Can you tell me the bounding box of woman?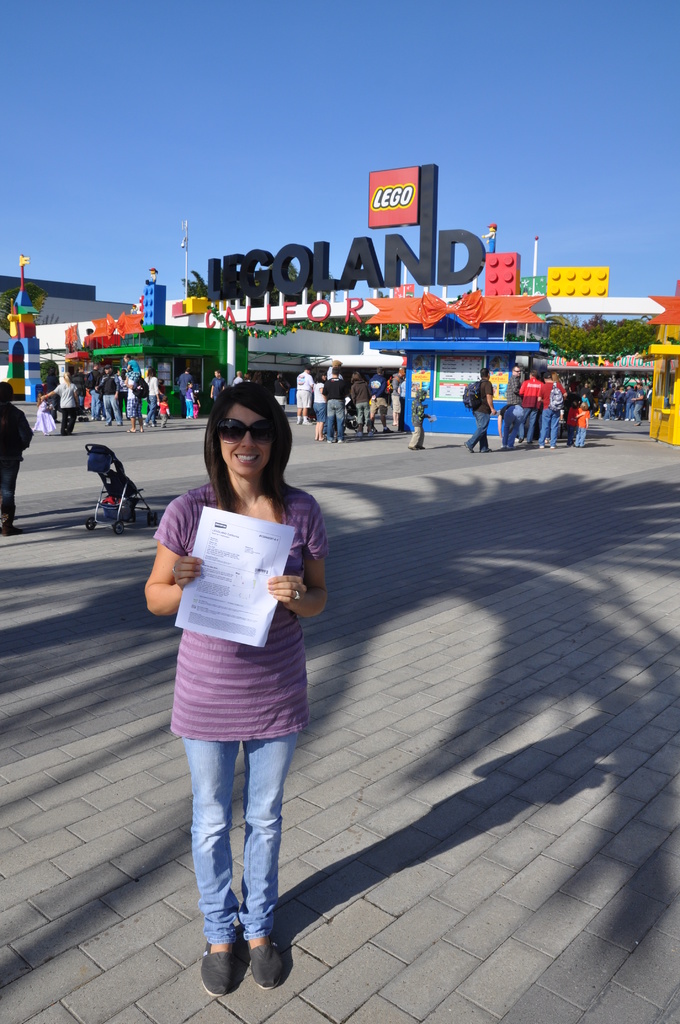
l=40, t=372, r=85, b=436.
